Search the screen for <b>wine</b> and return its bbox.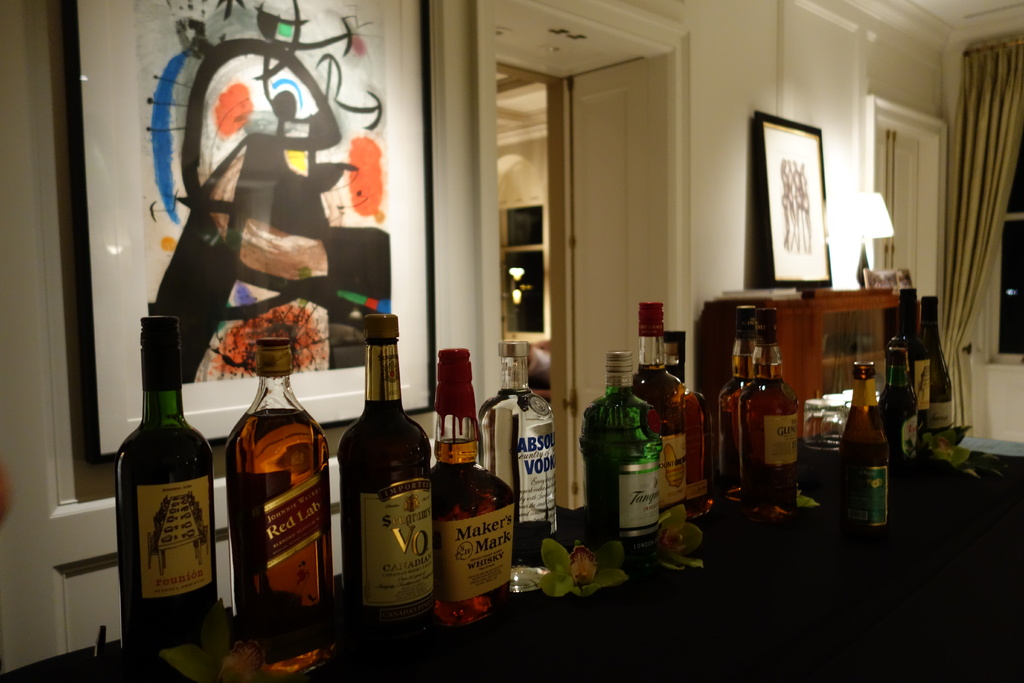
Found: 922, 293, 952, 438.
